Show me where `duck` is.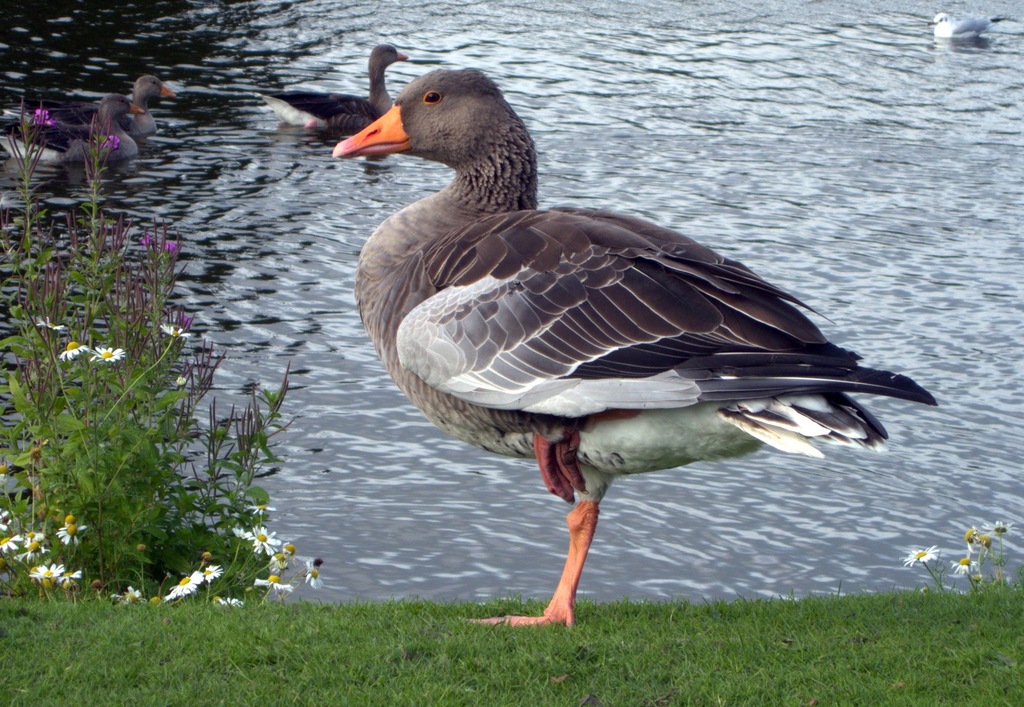
`duck` is at crop(251, 47, 407, 133).
